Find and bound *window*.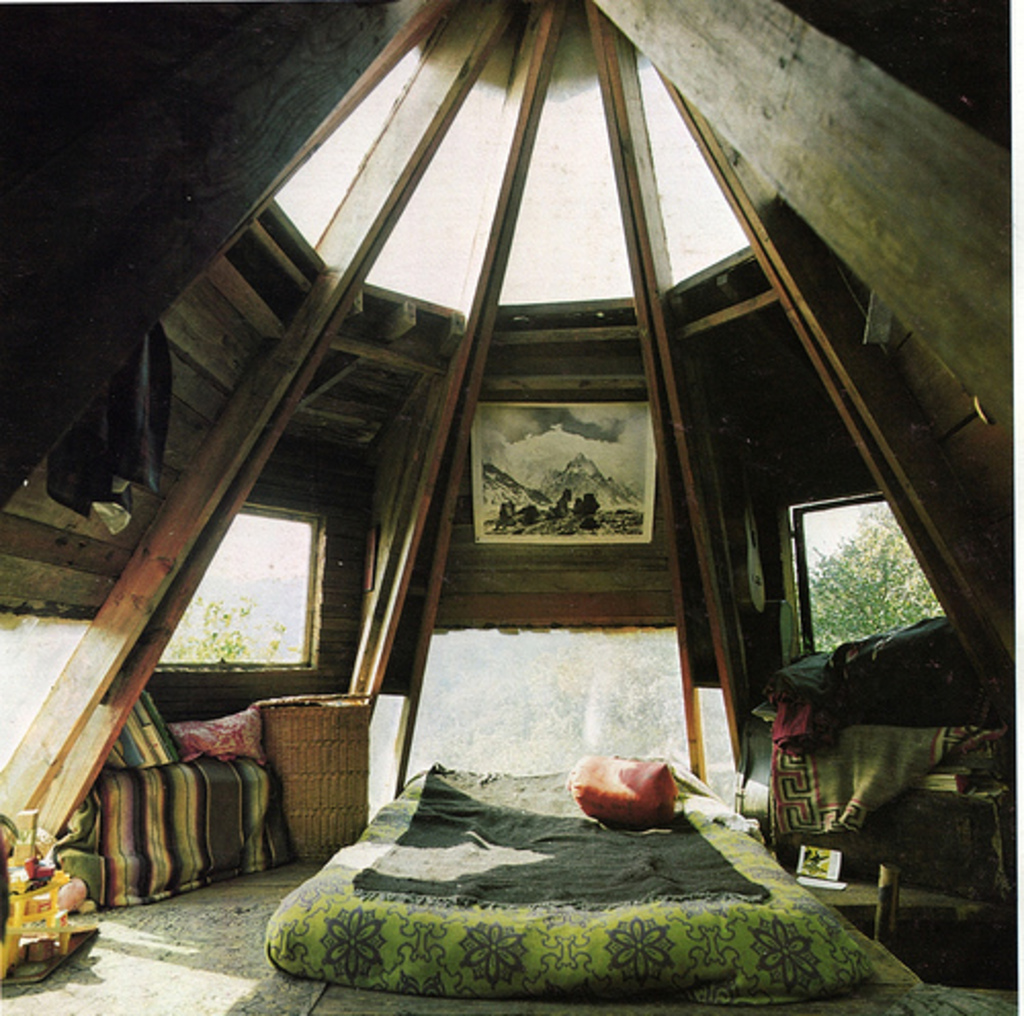
Bound: box=[147, 508, 324, 668].
